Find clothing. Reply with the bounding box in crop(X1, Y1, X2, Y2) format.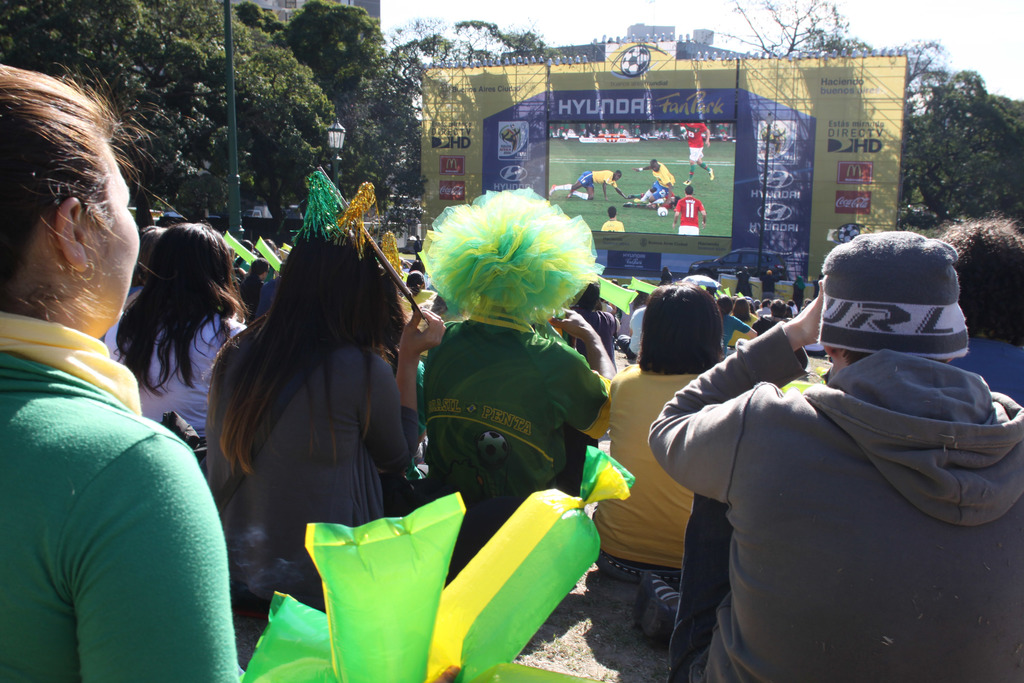
crop(237, 270, 261, 306).
